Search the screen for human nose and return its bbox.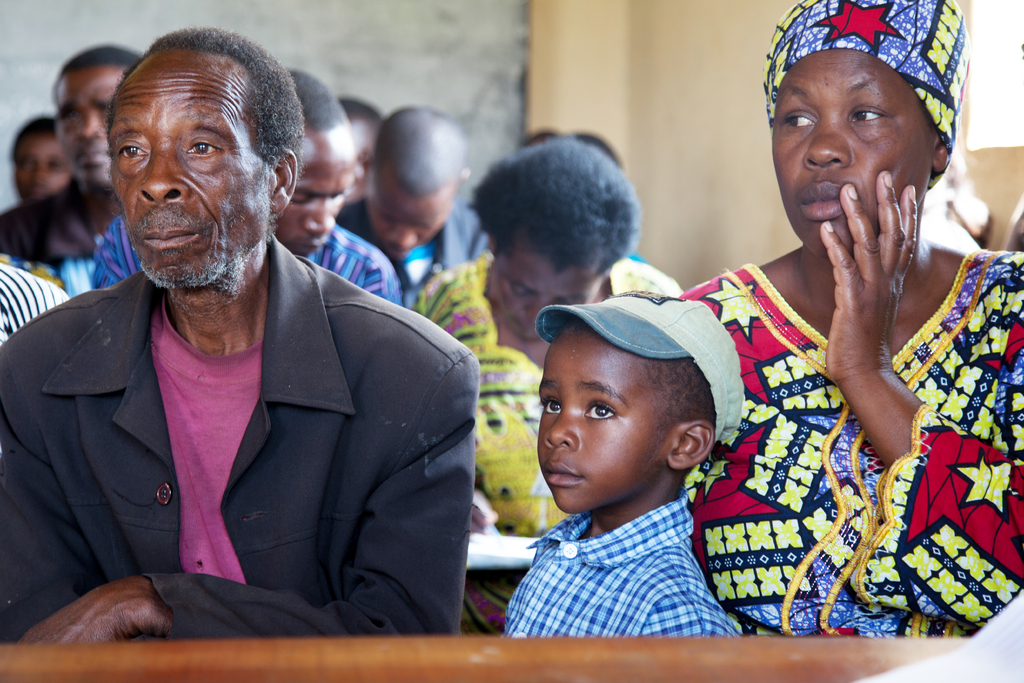
Found: {"left": 298, "top": 195, "right": 344, "bottom": 242}.
